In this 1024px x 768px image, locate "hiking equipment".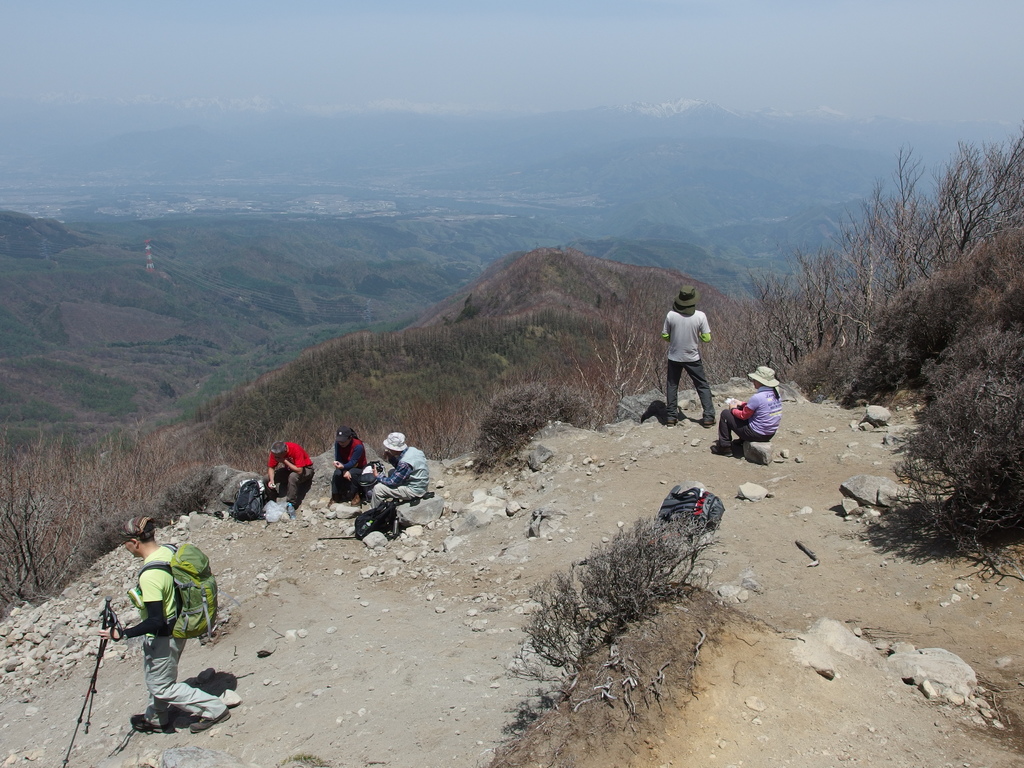
Bounding box: (60,618,122,767).
